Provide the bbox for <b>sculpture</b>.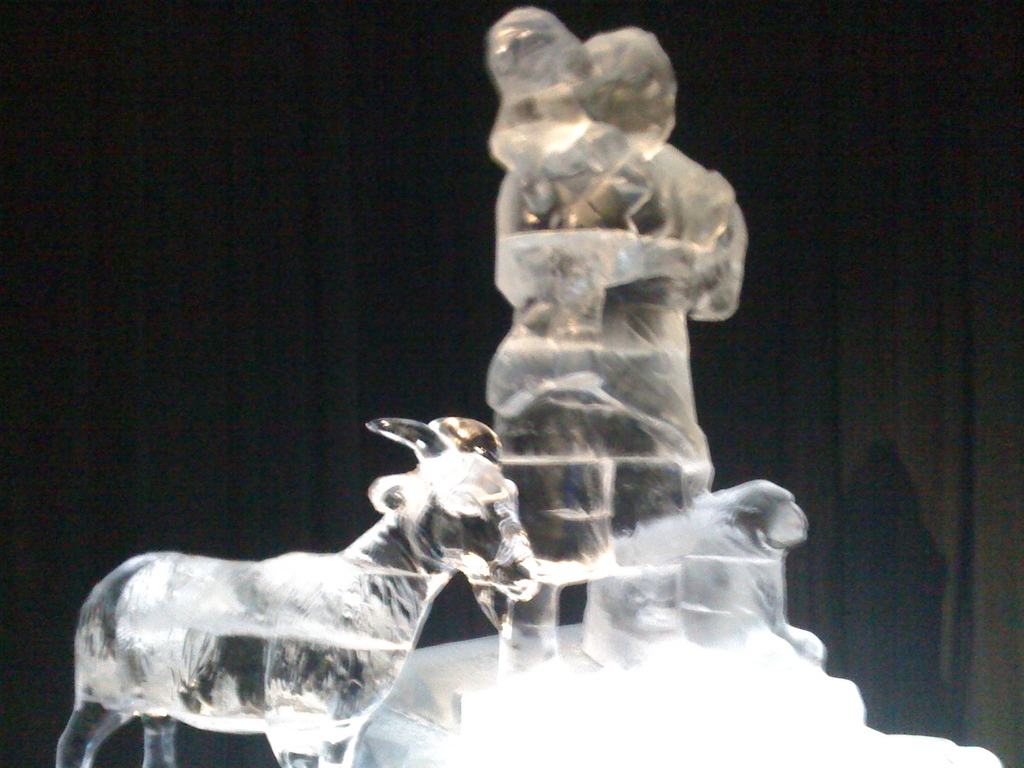
locate(477, 10, 824, 685).
